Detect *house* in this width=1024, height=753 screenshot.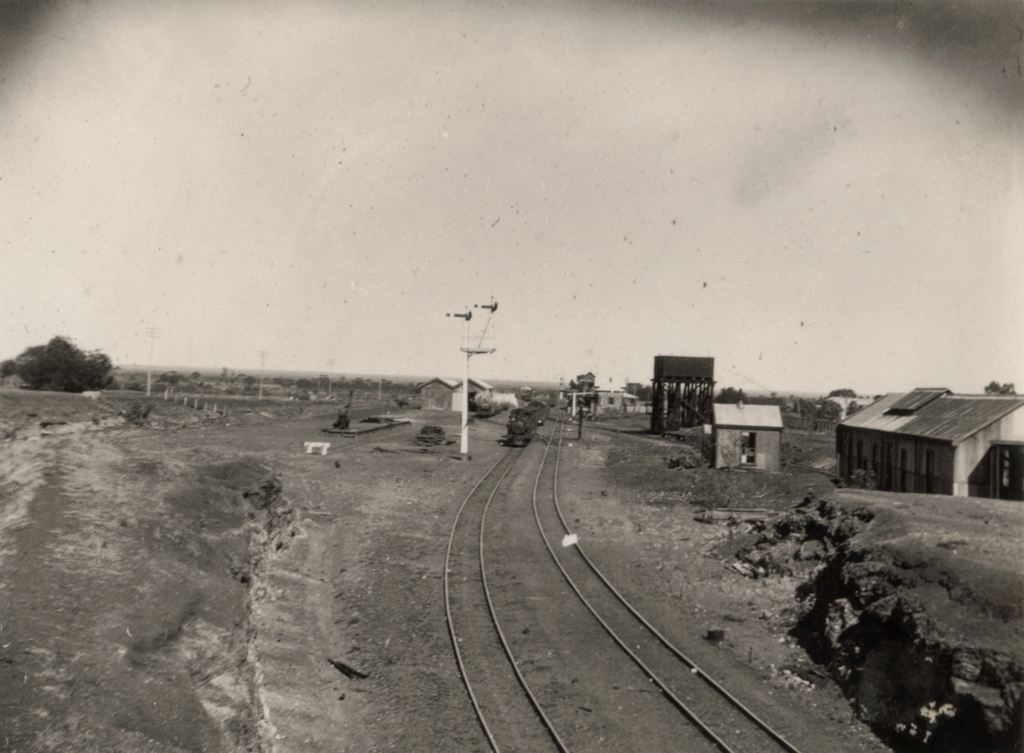
Detection: 584/385/651/414.
